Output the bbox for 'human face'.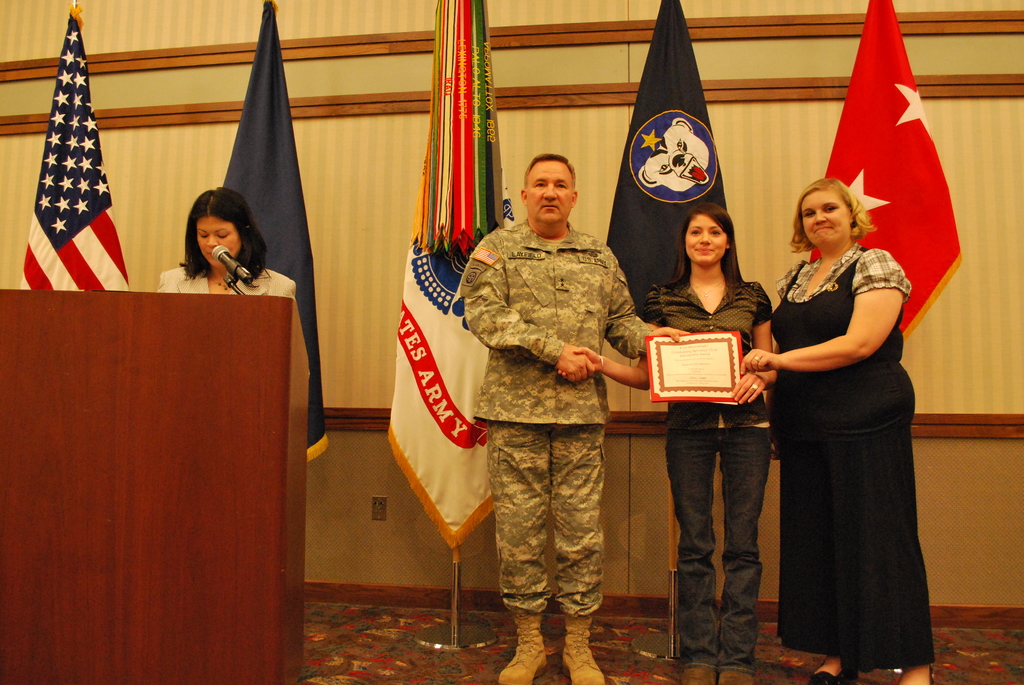
bbox(195, 216, 241, 269).
